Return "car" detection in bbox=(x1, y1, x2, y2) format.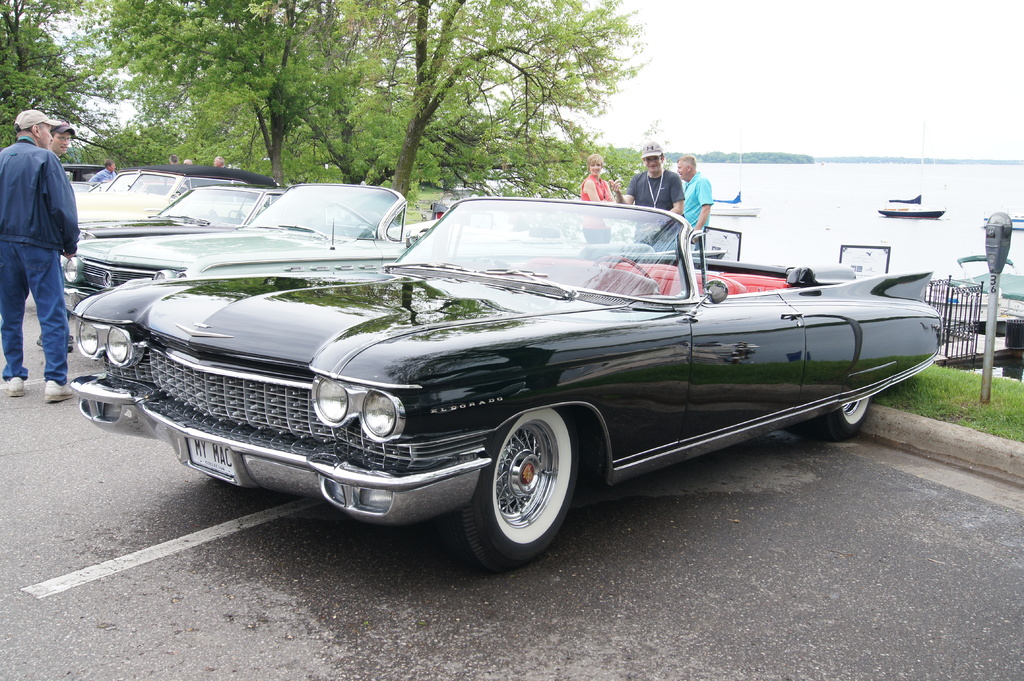
bbox=(71, 193, 943, 570).
